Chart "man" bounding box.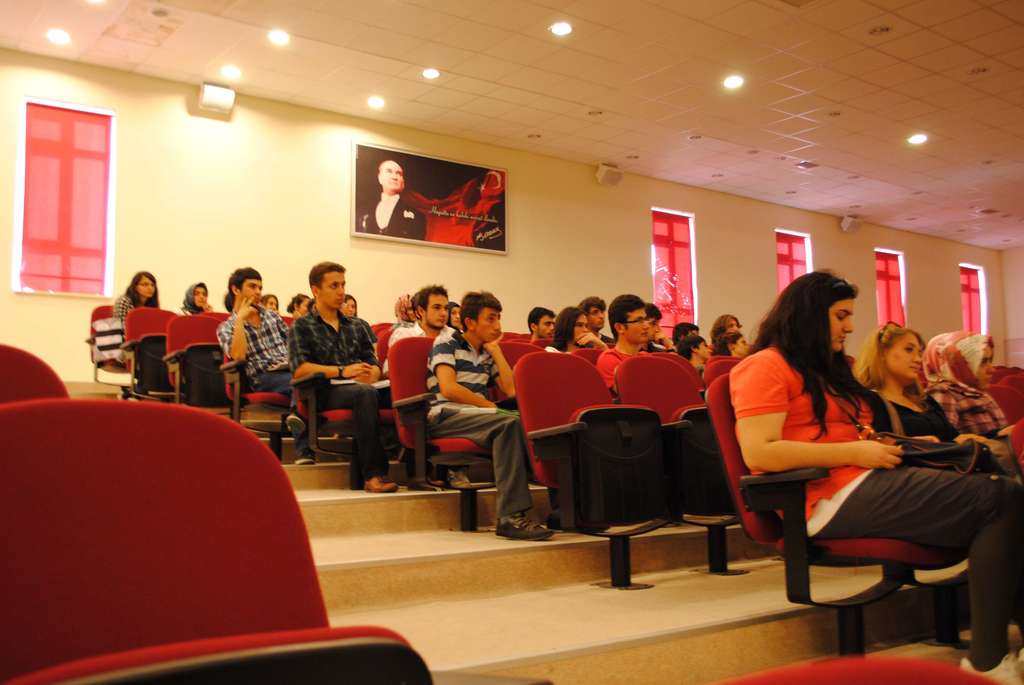
Charted: x1=640, y1=301, x2=671, y2=359.
